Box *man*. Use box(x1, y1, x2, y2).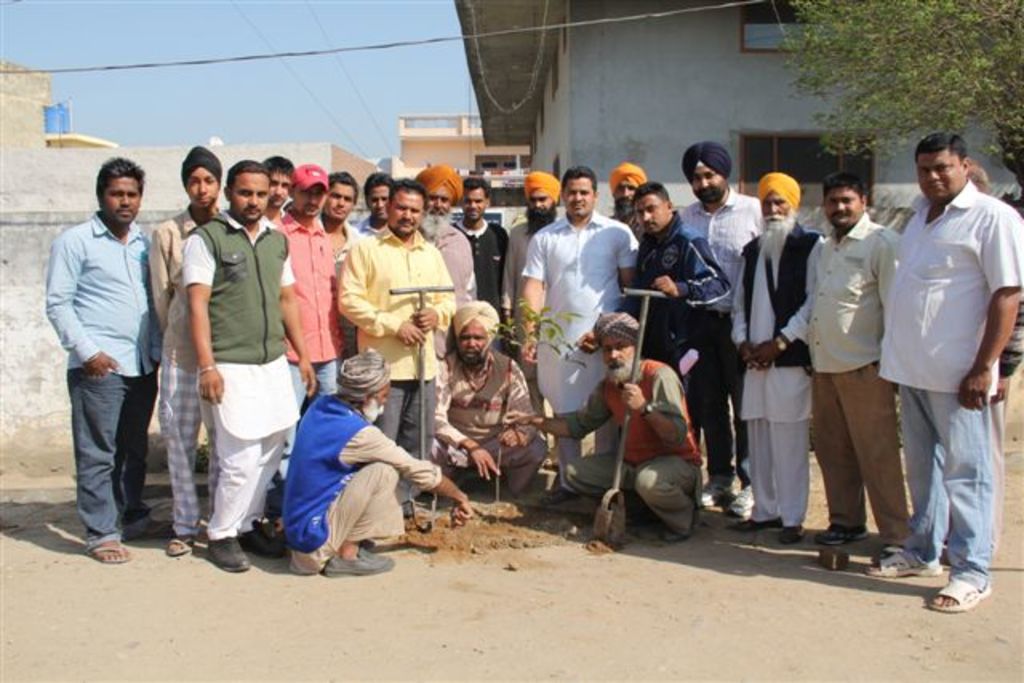
box(51, 144, 182, 576).
